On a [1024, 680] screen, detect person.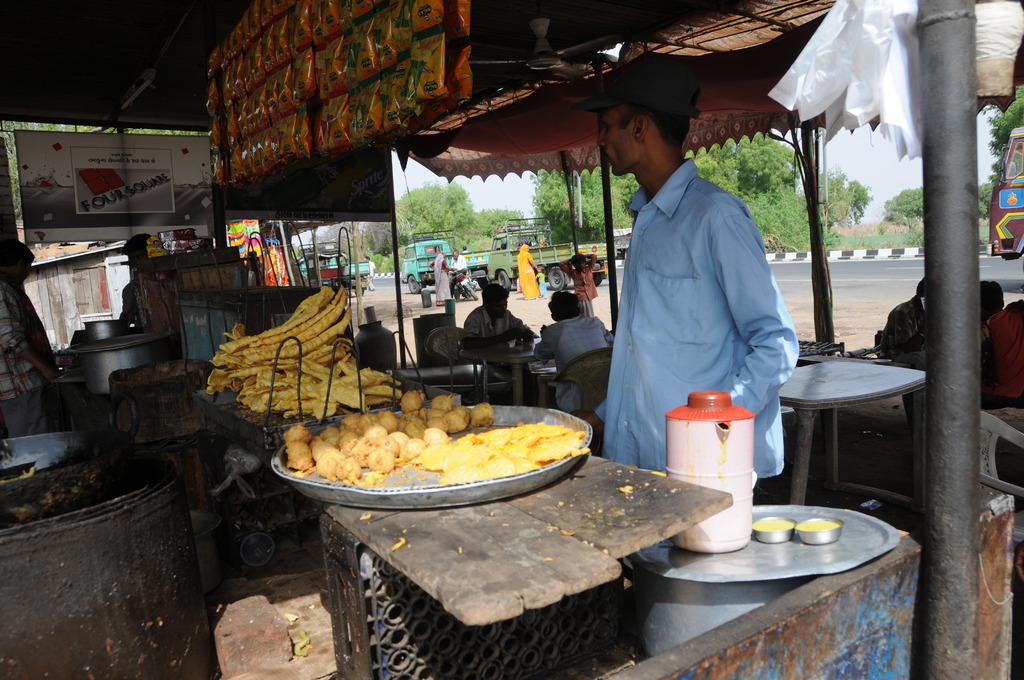
bbox=(447, 250, 465, 298).
